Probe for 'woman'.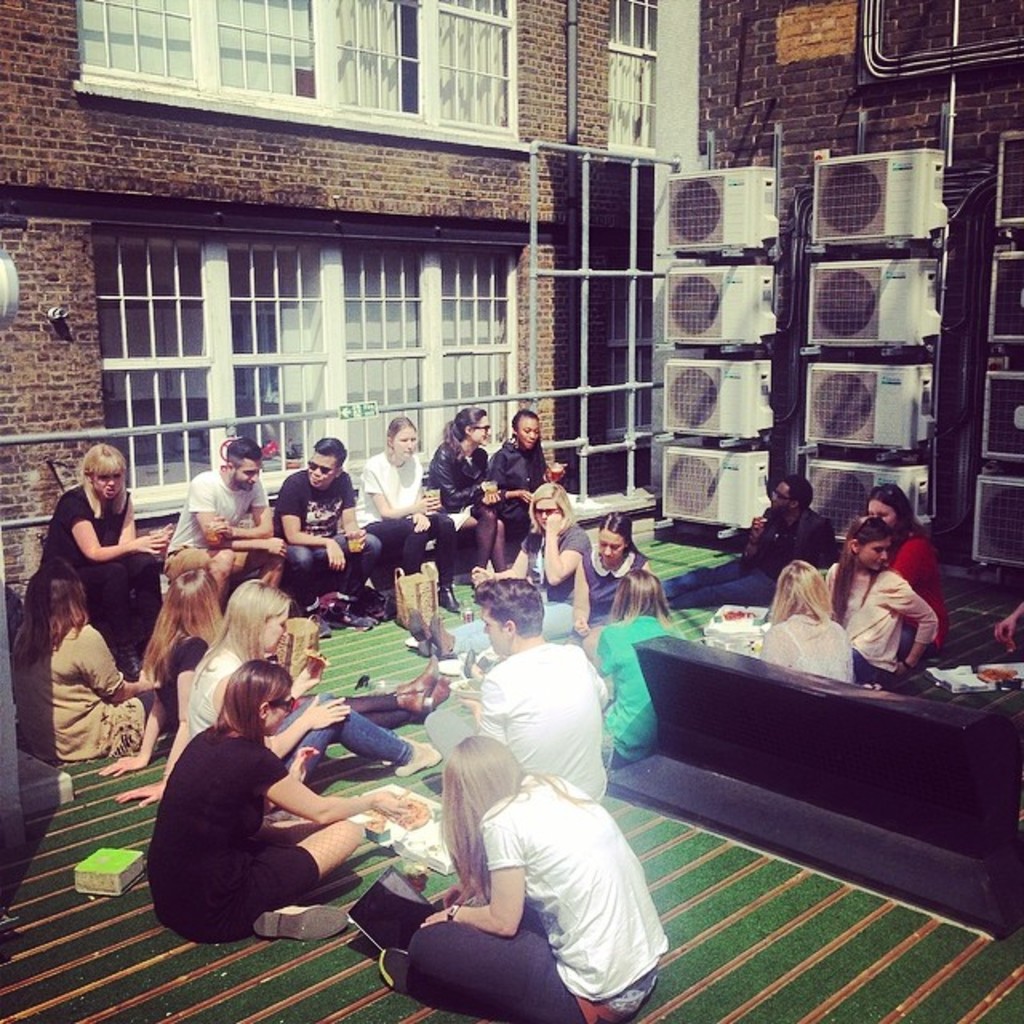
Probe result: bbox=(0, 570, 163, 760).
